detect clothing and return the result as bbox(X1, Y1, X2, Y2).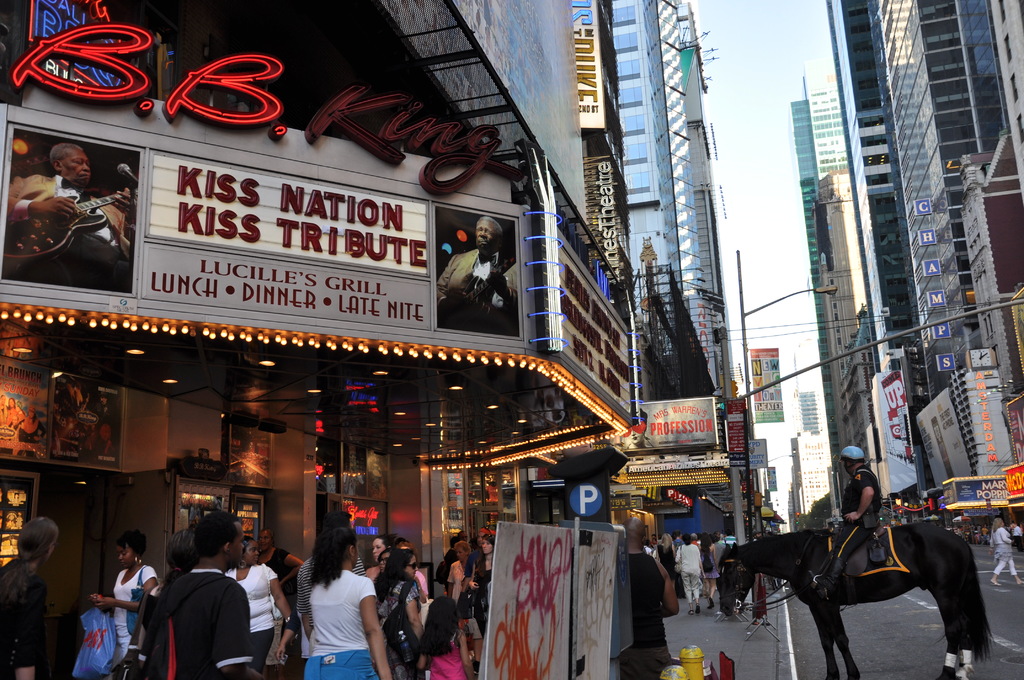
bbox(441, 547, 461, 579).
